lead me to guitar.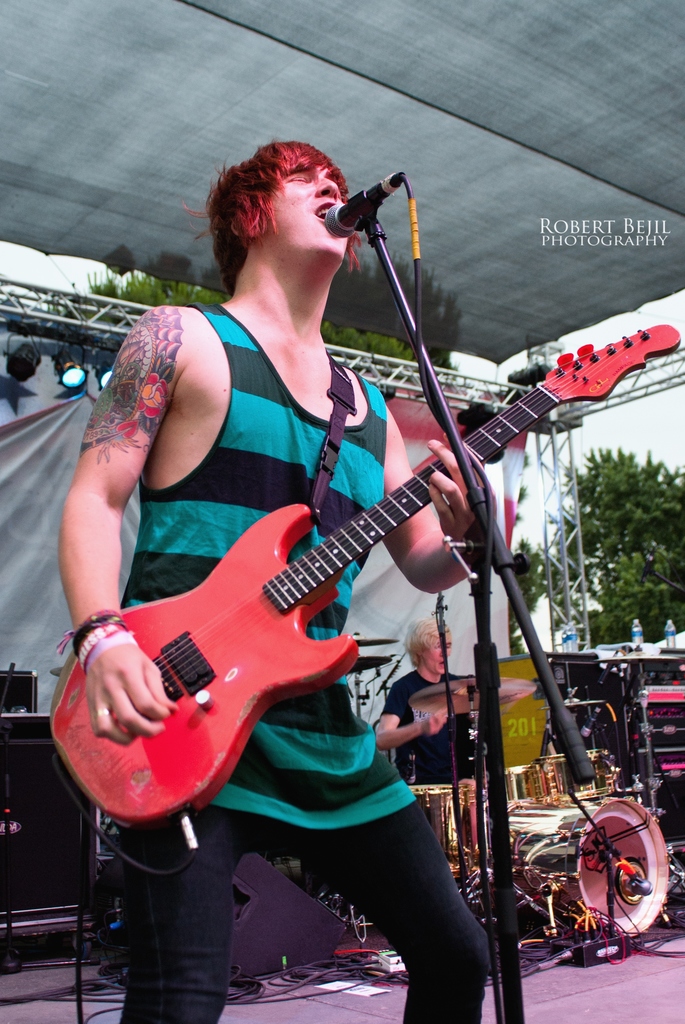
Lead to bbox=(63, 307, 641, 833).
